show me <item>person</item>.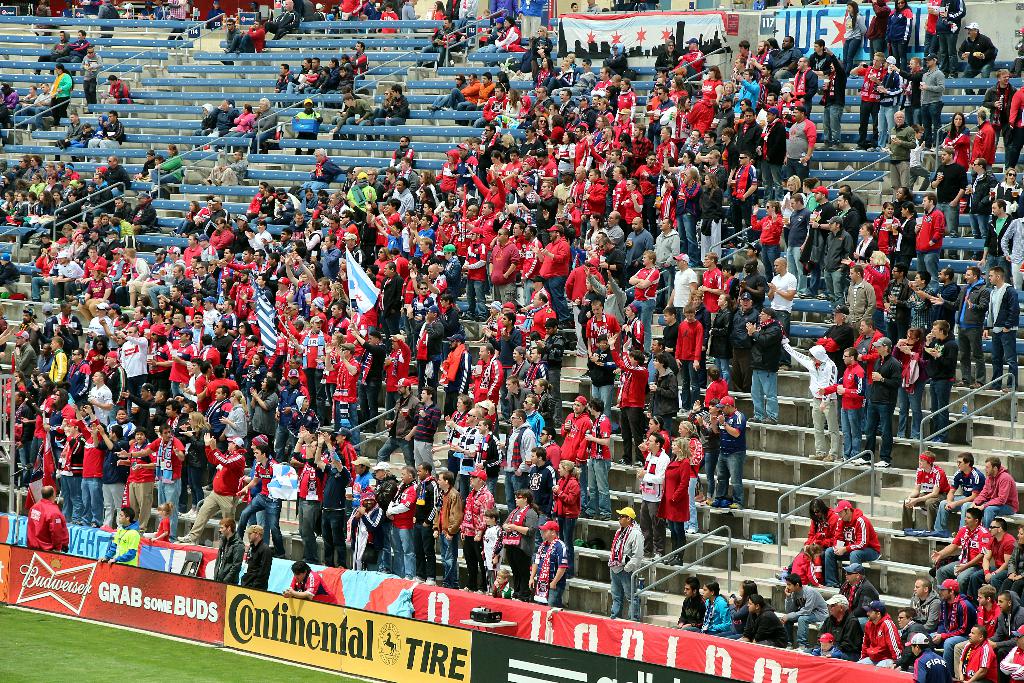
<item>person</item> is here: (left=936, top=579, right=963, bottom=634).
